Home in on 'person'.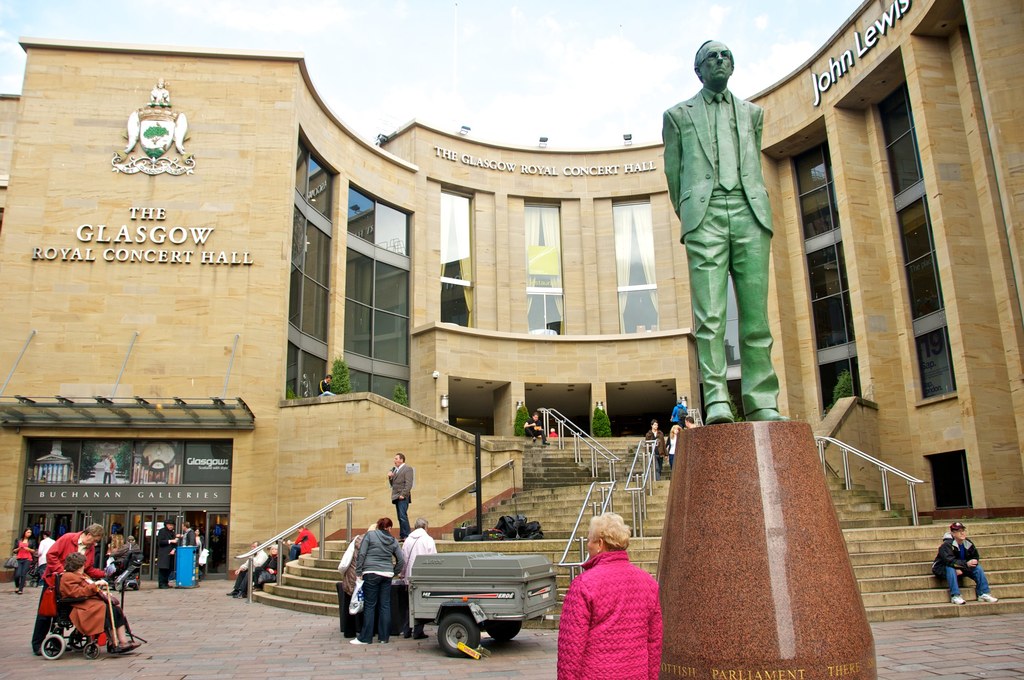
Homed in at (350, 516, 404, 645).
